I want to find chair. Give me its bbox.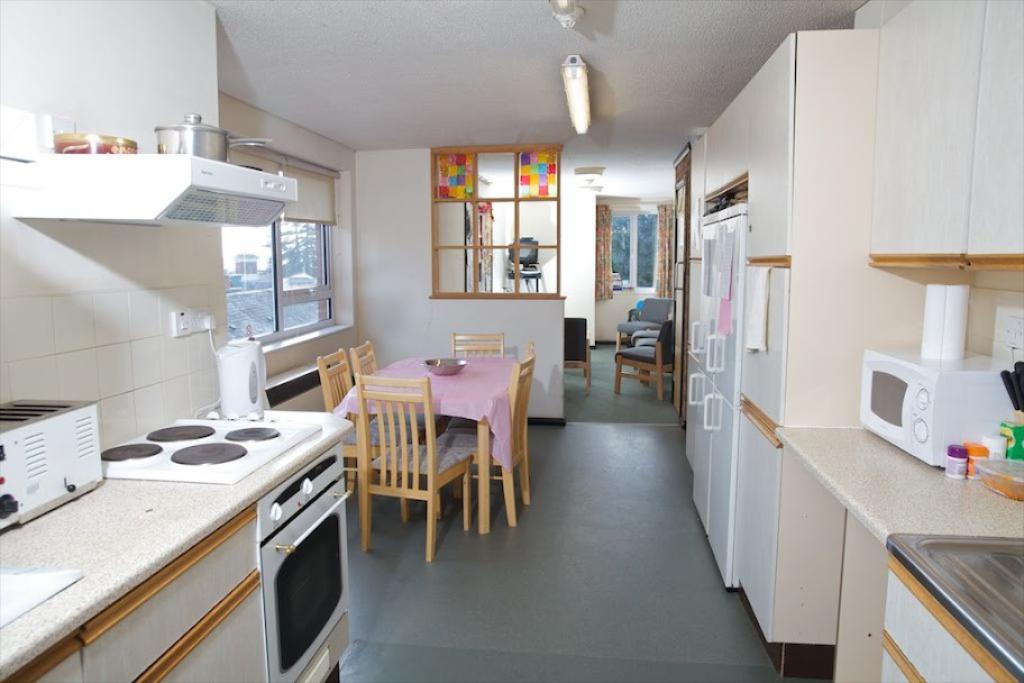
442, 328, 503, 424.
